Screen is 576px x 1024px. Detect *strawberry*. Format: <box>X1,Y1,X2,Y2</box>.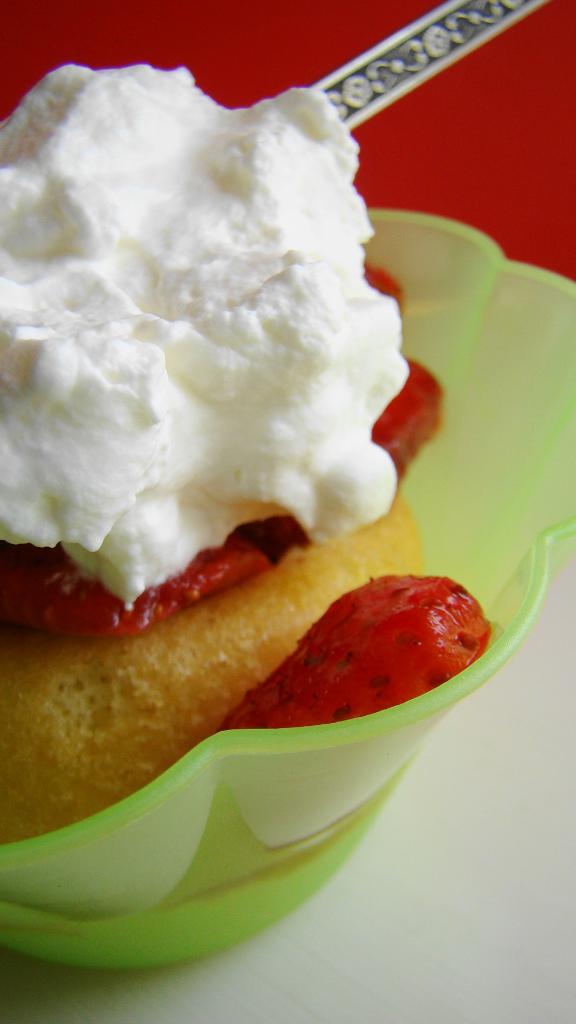
<box>0,538,278,641</box>.
